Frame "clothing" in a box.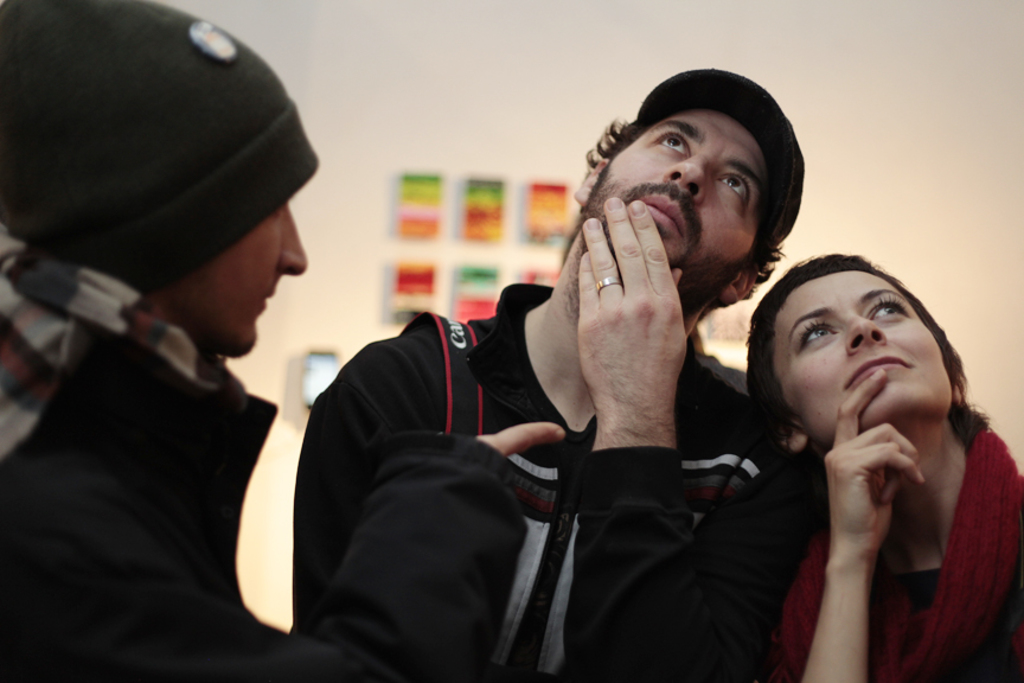
<bbox>289, 280, 775, 682</bbox>.
